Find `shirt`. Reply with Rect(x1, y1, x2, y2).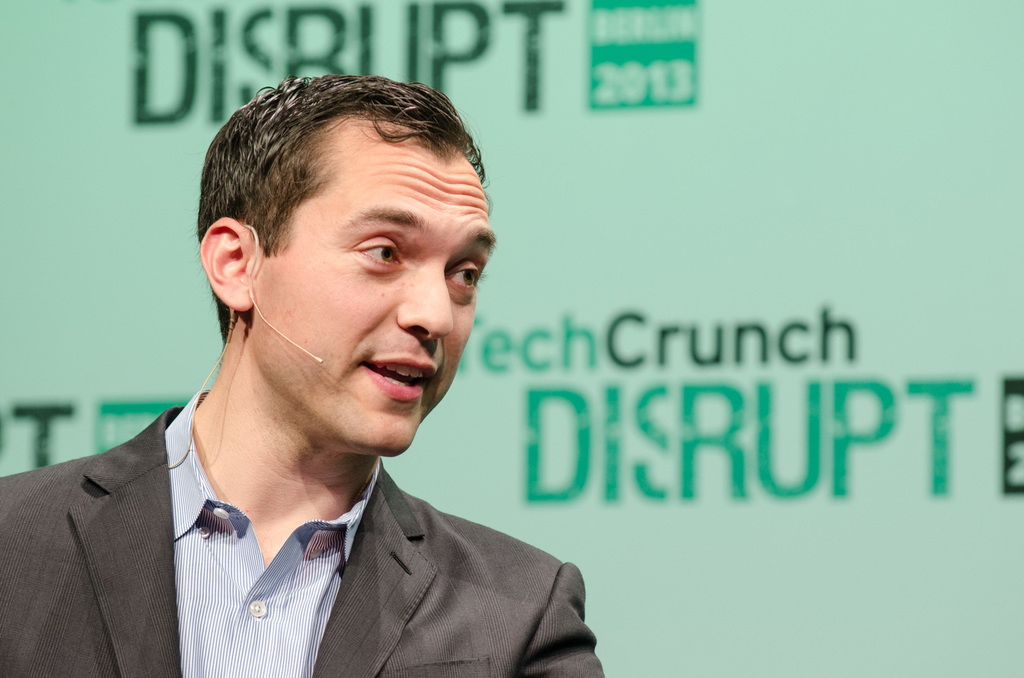
Rect(164, 390, 379, 675).
